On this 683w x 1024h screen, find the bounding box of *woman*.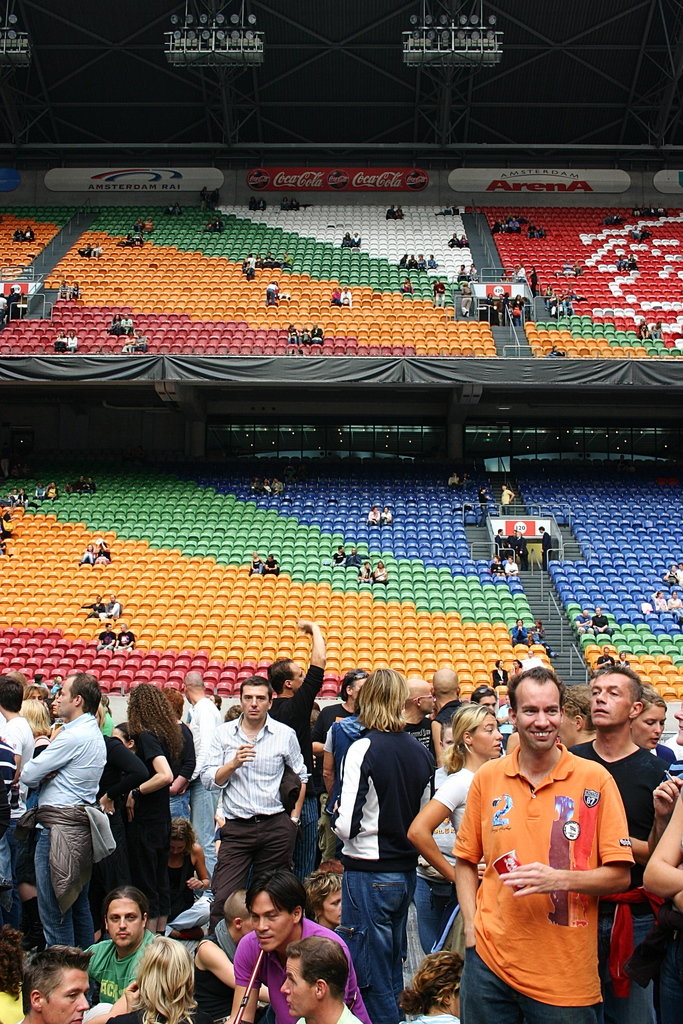
Bounding box: box(49, 331, 66, 347).
